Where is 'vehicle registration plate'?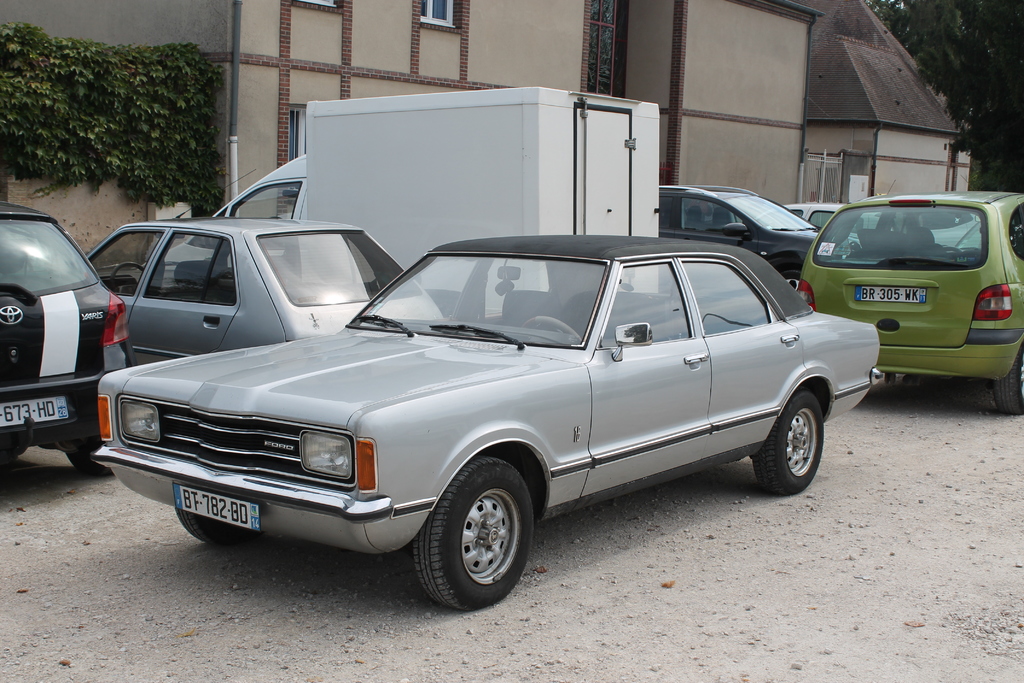
(0,395,70,429).
